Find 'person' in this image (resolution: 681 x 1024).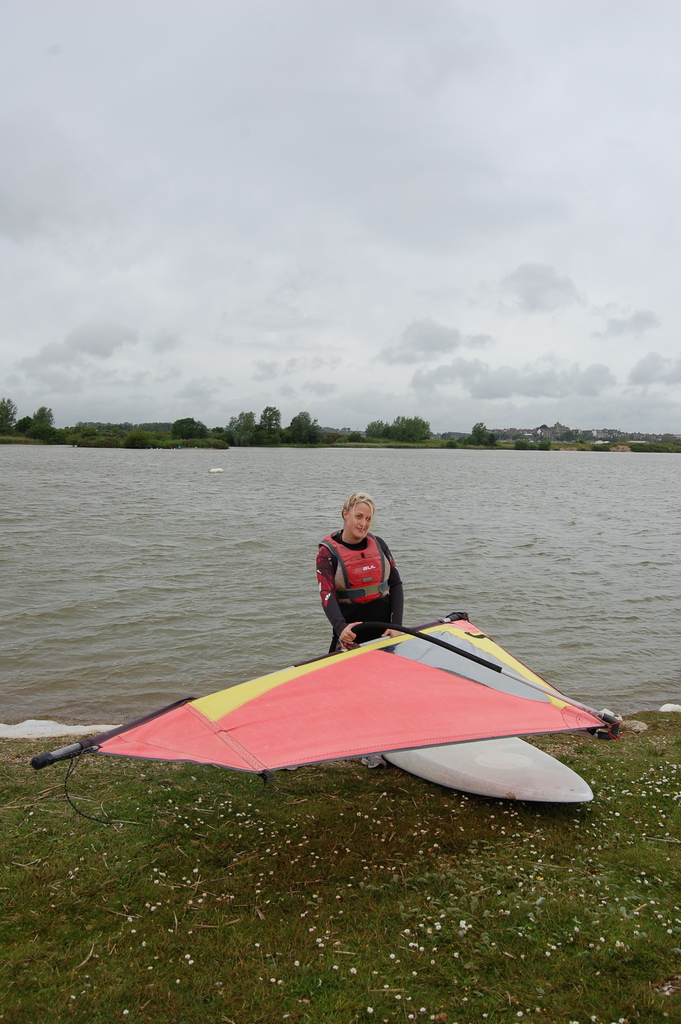
313,497,409,656.
